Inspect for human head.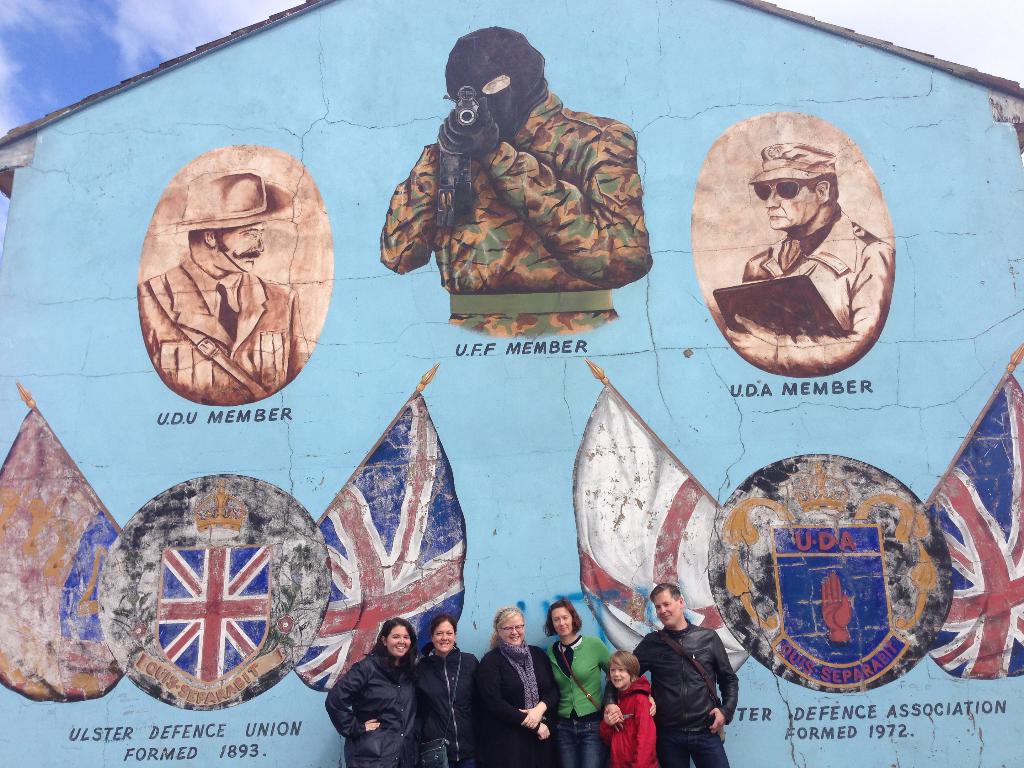
Inspection: <region>744, 138, 840, 232</region>.
